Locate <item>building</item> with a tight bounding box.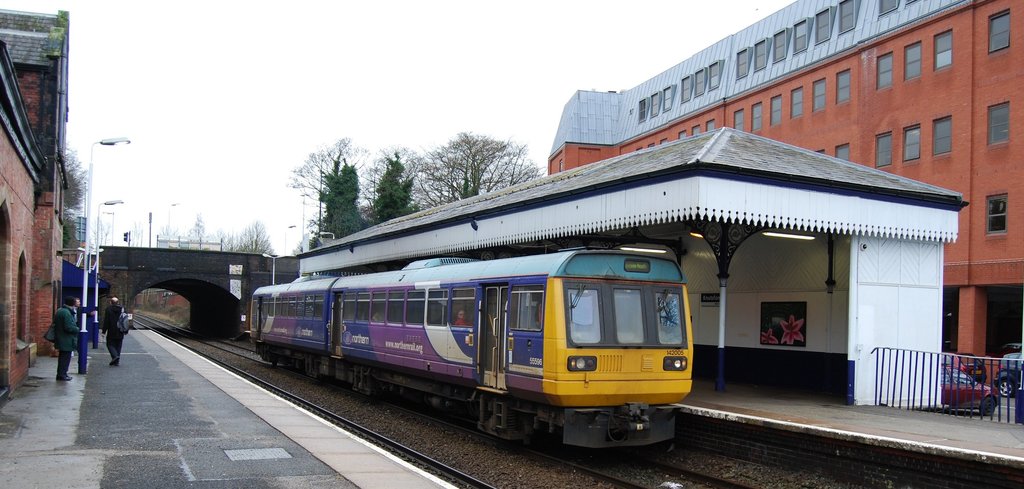
bbox=(0, 8, 79, 397).
